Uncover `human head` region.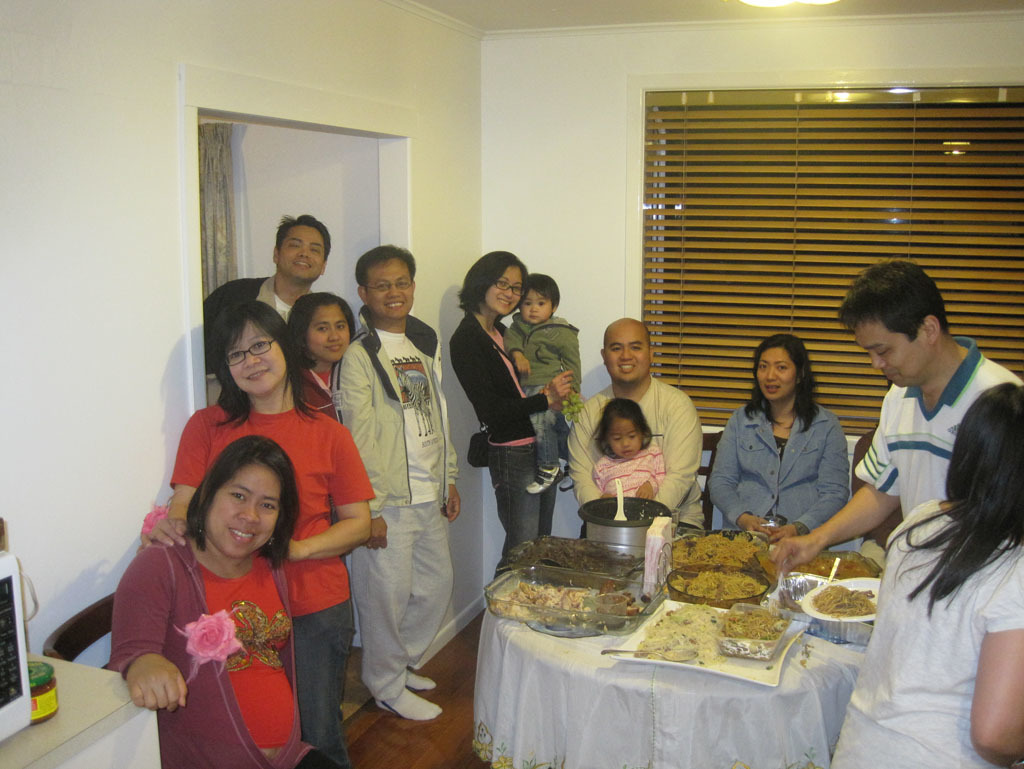
Uncovered: crop(286, 296, 355, 370).
